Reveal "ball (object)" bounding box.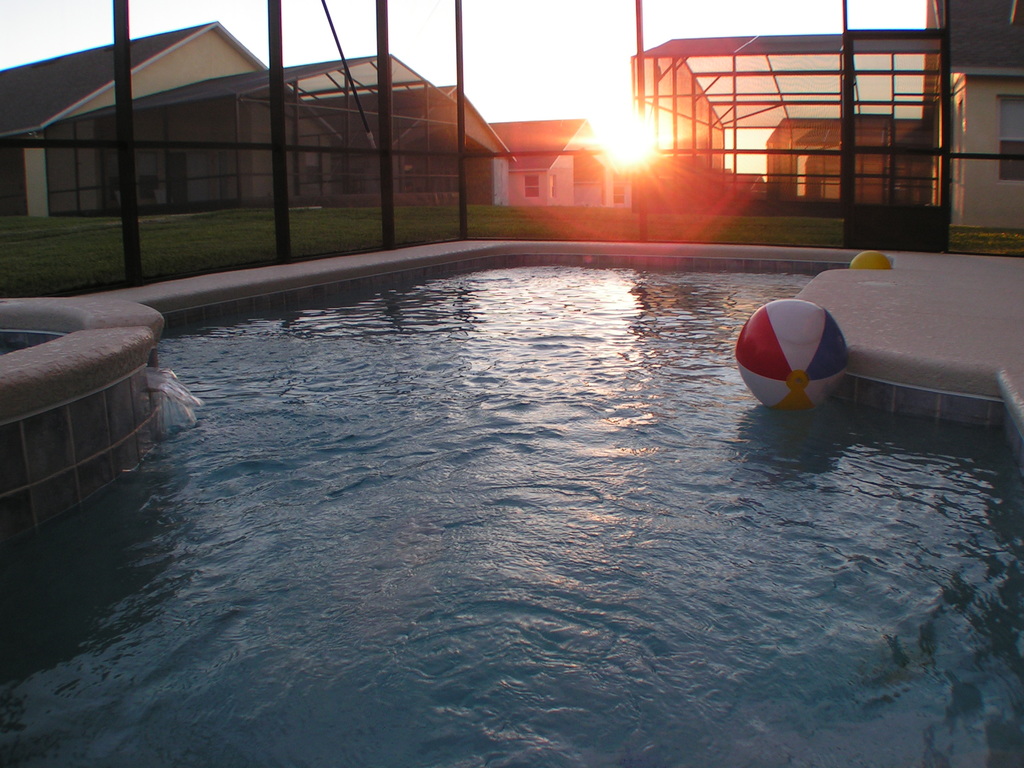
Revealed: region(848, 249, 895, 271).
